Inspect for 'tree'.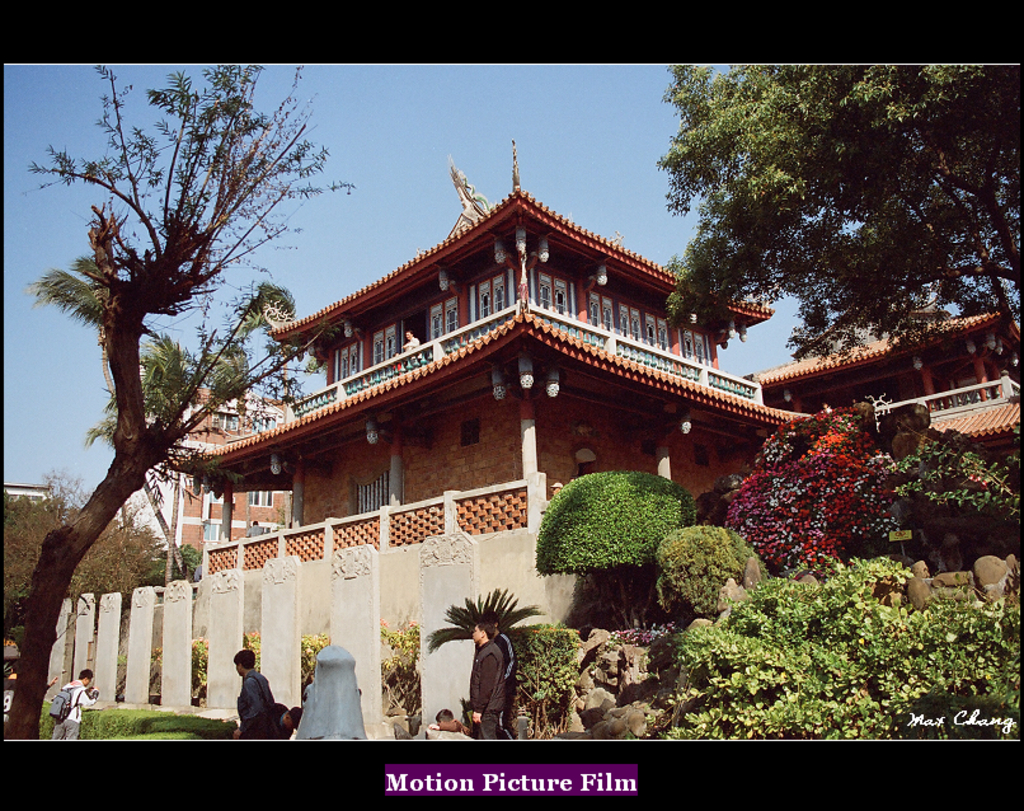
Inspection: [515, 618, 583, 739].
